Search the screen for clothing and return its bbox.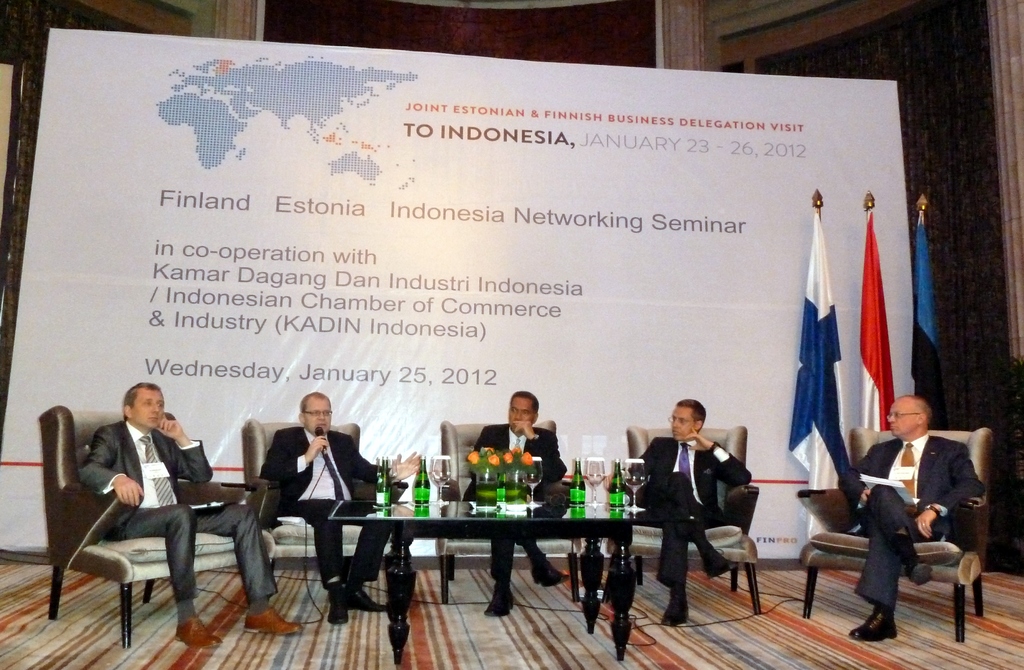
Found: 830:431:982:609.
